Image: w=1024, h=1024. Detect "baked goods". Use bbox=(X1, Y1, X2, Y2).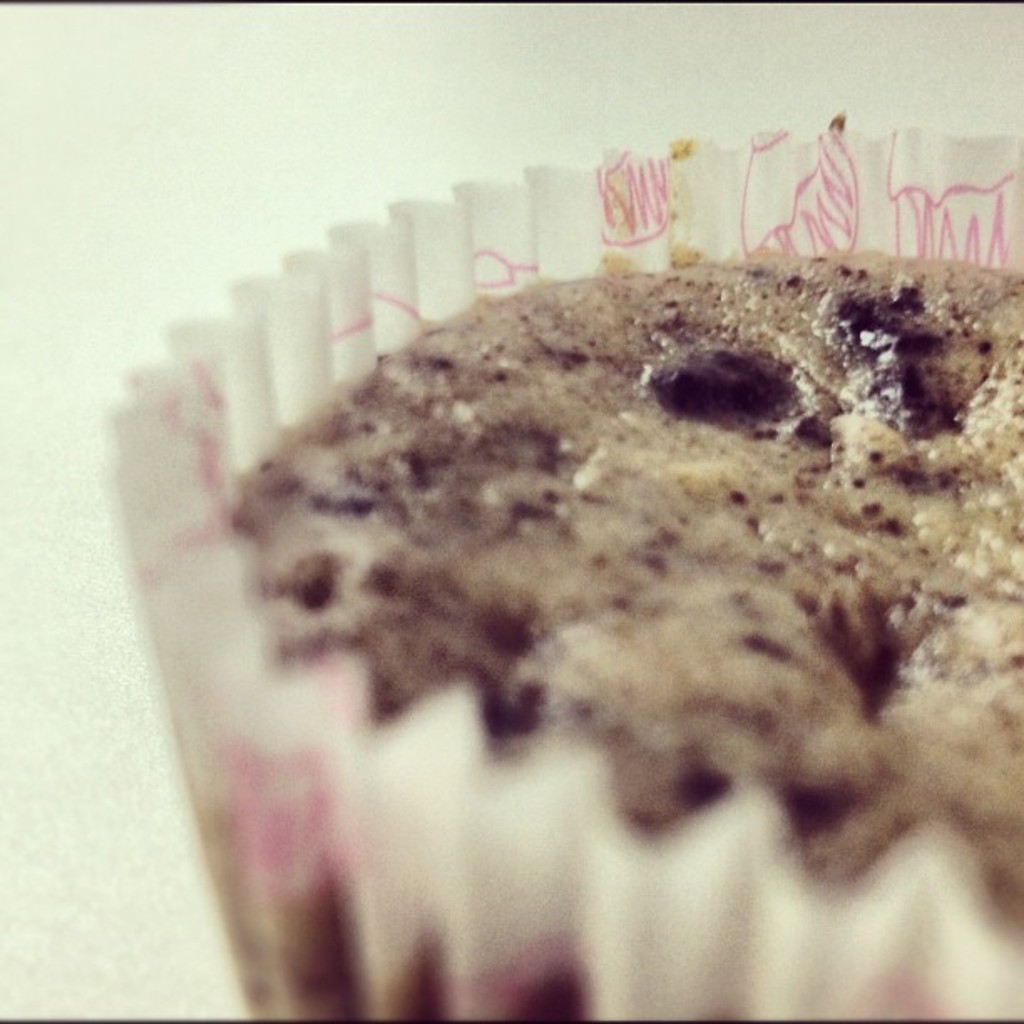
bbox=(209, 244, 1022, 915).
